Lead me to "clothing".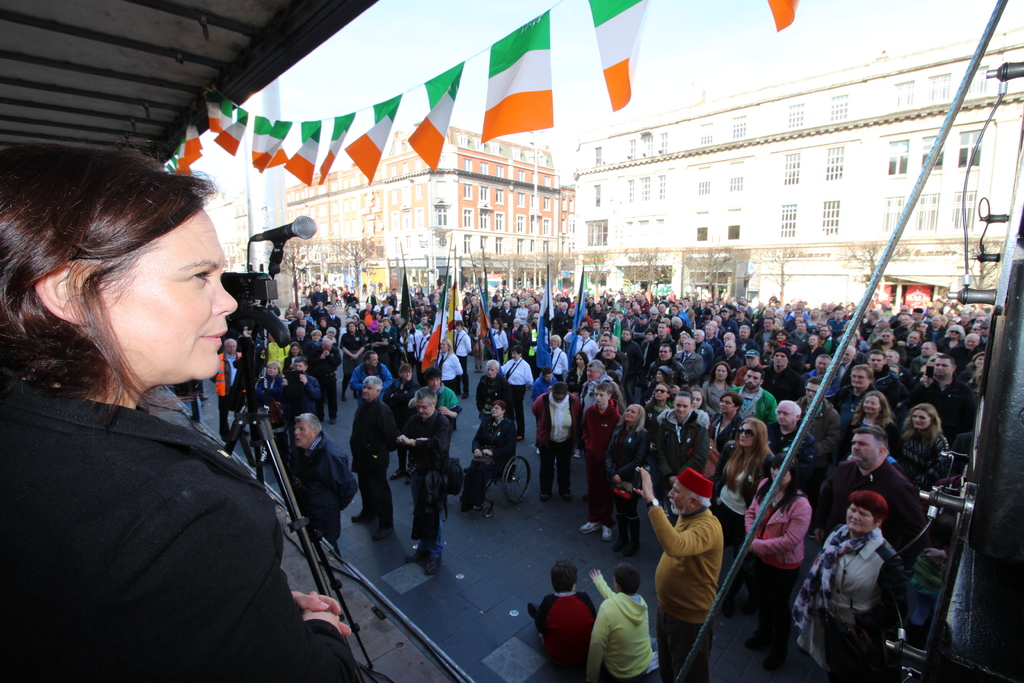
Lead to pyautogui.locateOnScreen(276, 272, 988, 450).
